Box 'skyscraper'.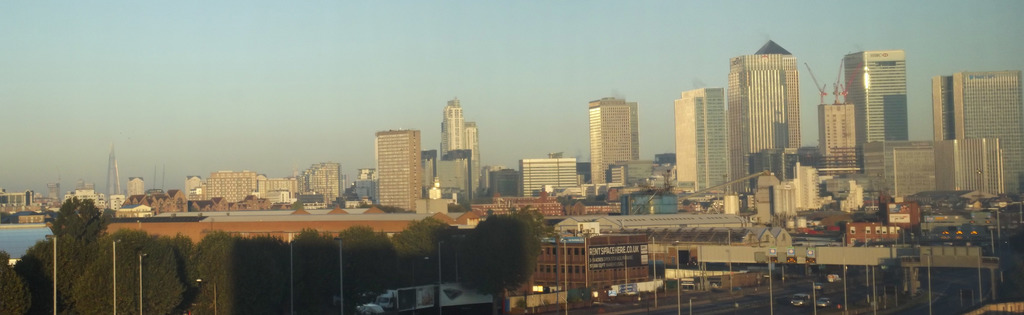
l=589, t=98, r=641, b=188.
